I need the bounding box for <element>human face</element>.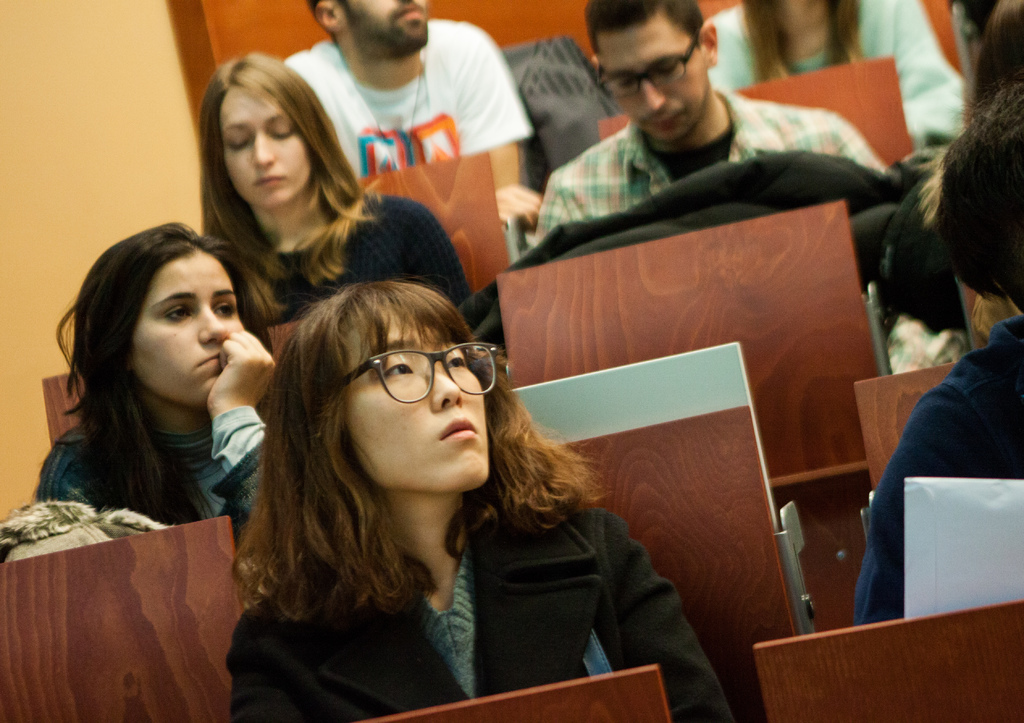
Here it is: left=348, top=298, right=490, bottom=487.
